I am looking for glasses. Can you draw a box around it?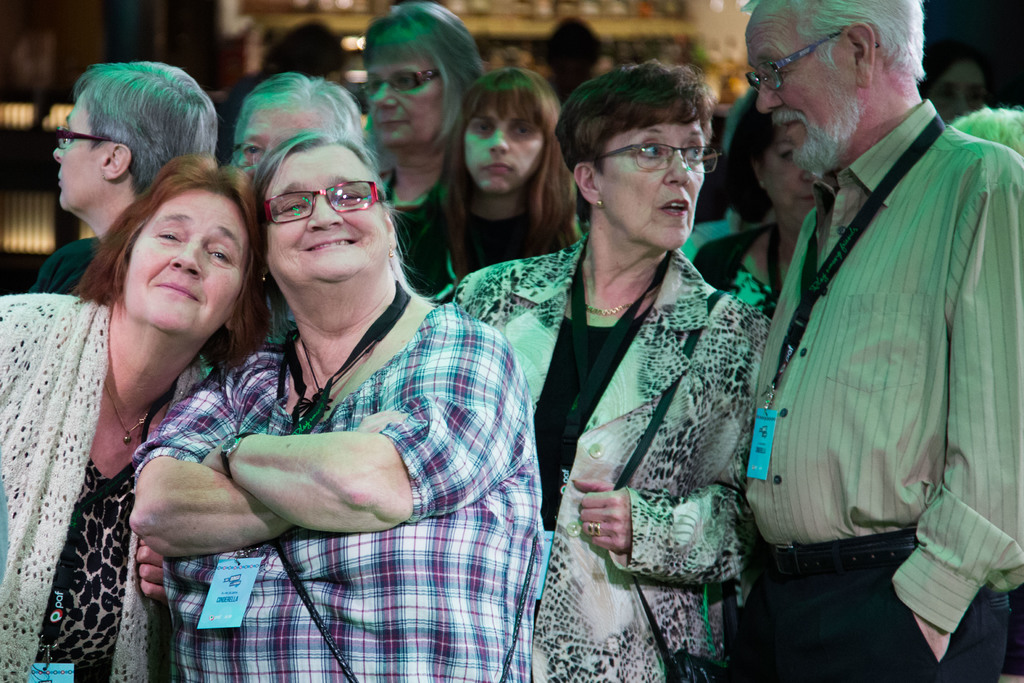
Sure, the bounding box is 577, 136, 722, 177.
